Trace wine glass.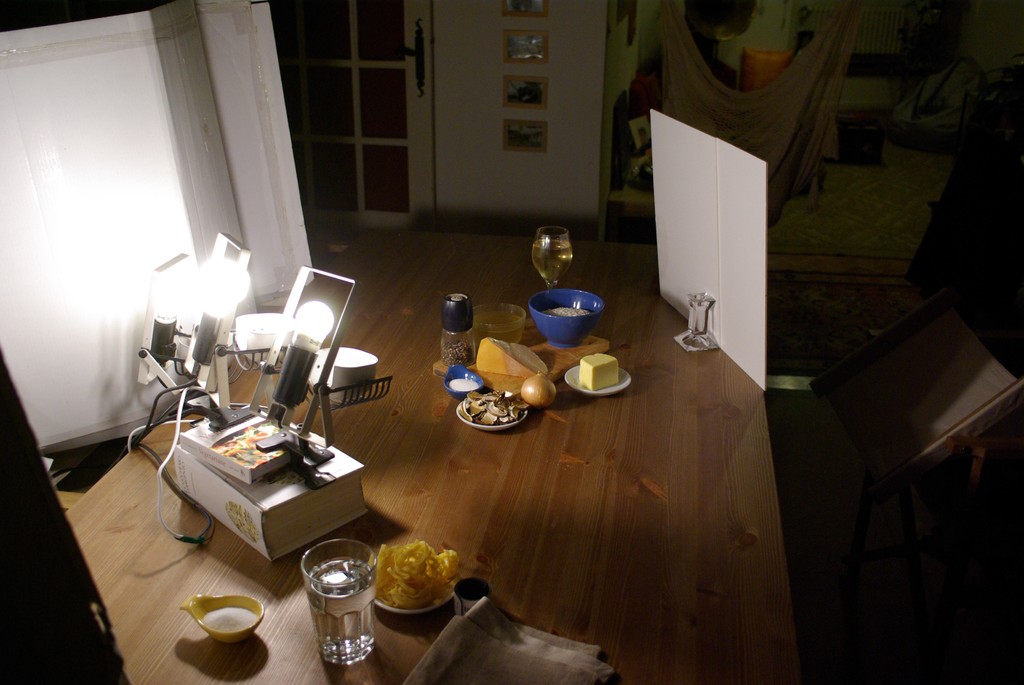
Traced to rect(531, 224, 571, 288).
